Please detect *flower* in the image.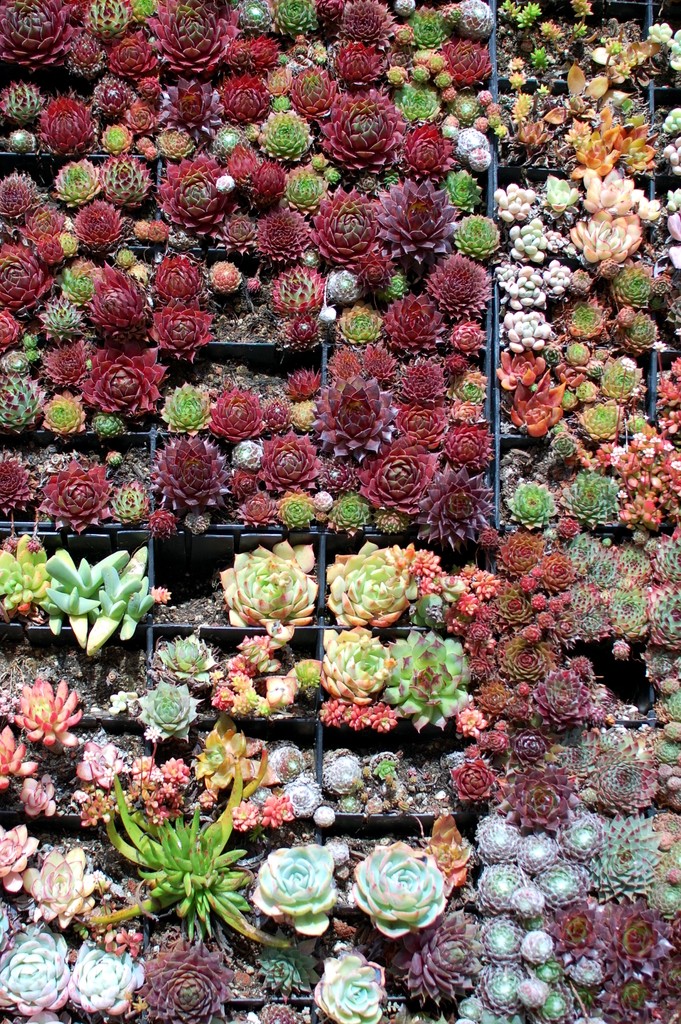
(x1=249, y1=849, x2=333, y2=931).
